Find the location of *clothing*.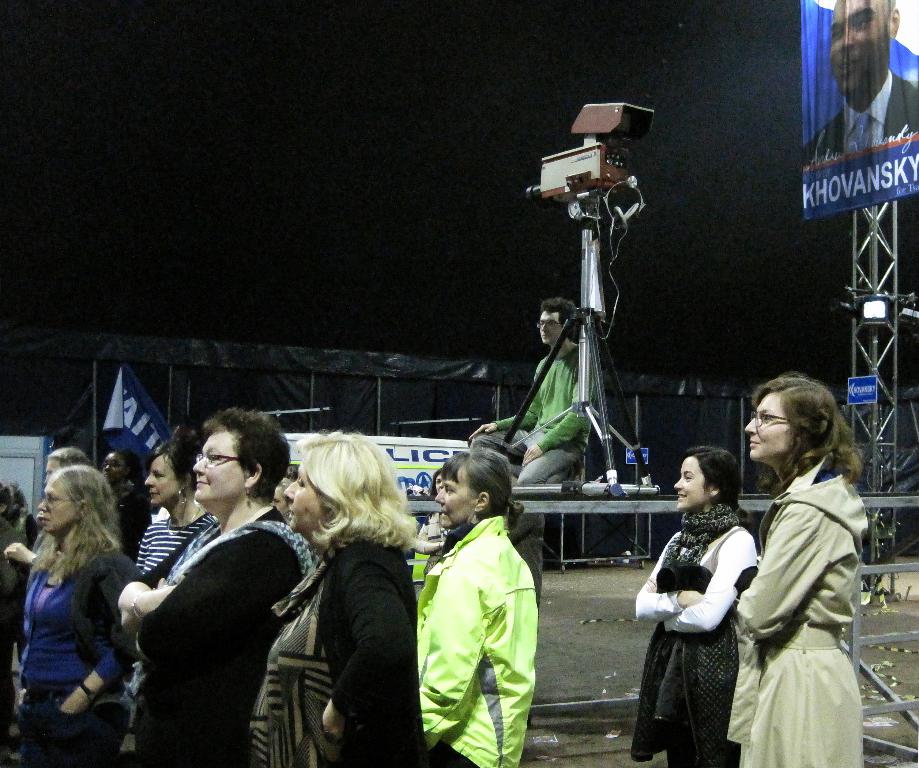
Location: pyautogui.locateOnScreen(248, 531, 421, 767).
